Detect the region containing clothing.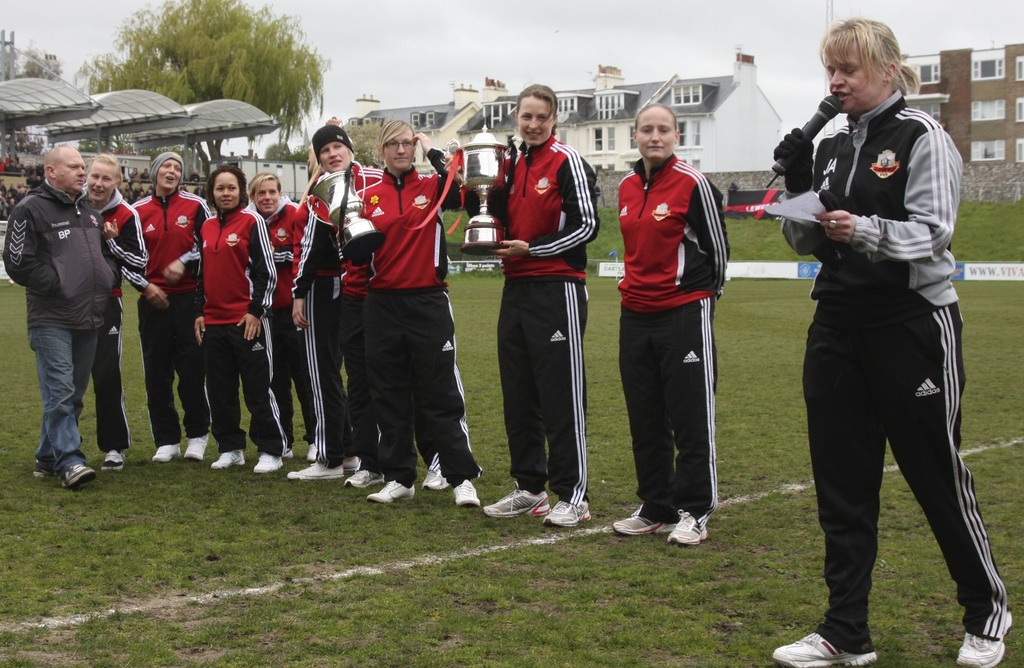
(x1=618, y1=131, x2=733, y2=514).
